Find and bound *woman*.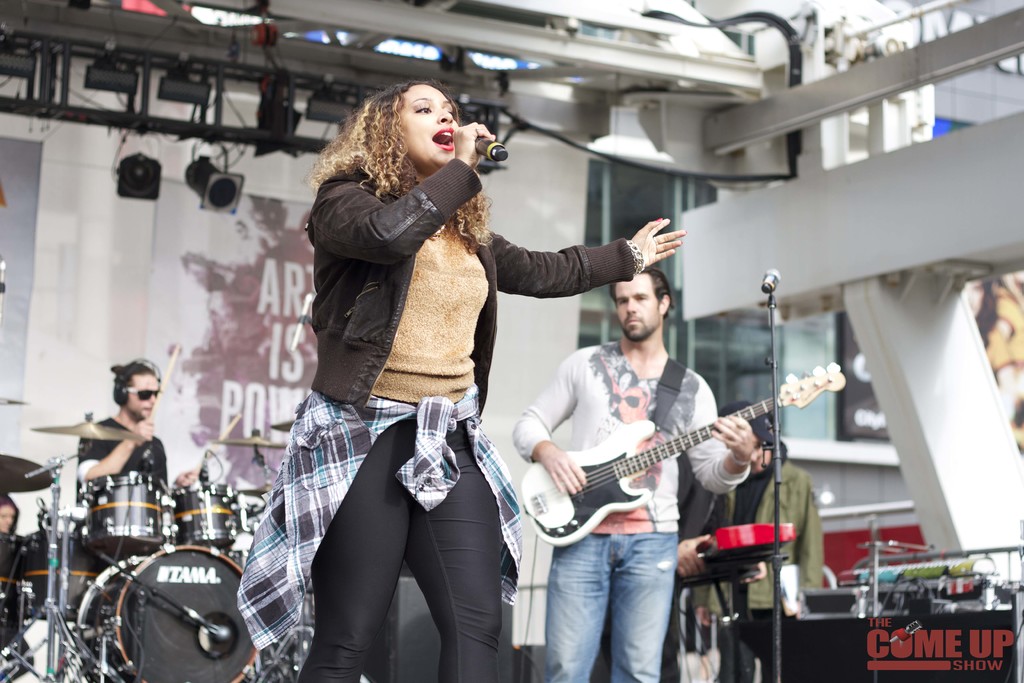
Bound: x1=308 y1=78 x2=676 y2=682.
